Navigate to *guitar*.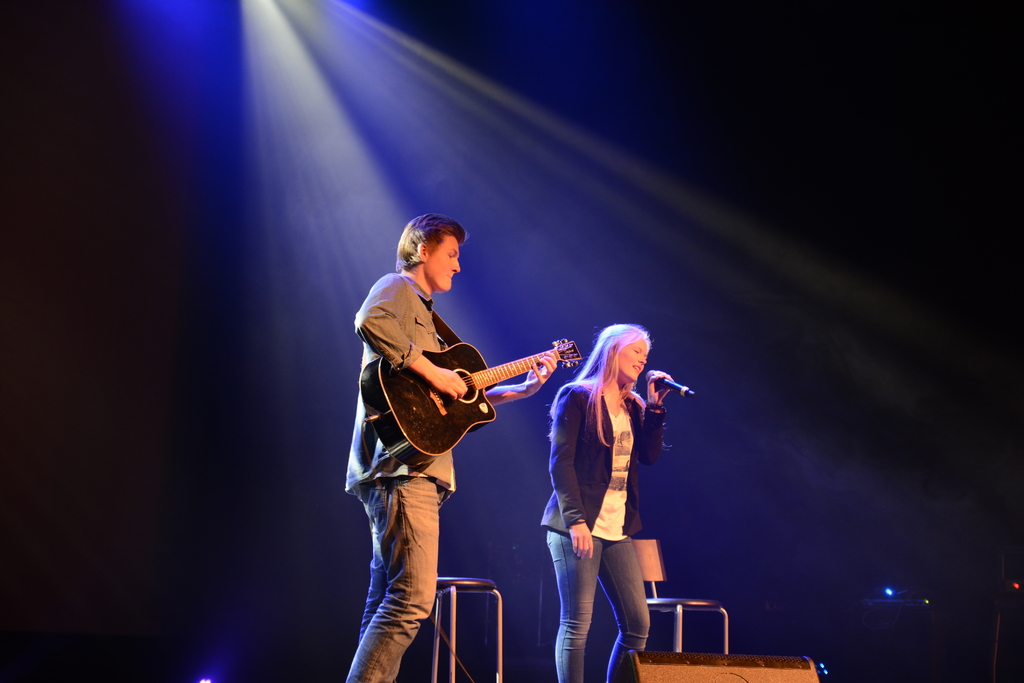
Navigation target: locate(367, 339, 606, 477).
